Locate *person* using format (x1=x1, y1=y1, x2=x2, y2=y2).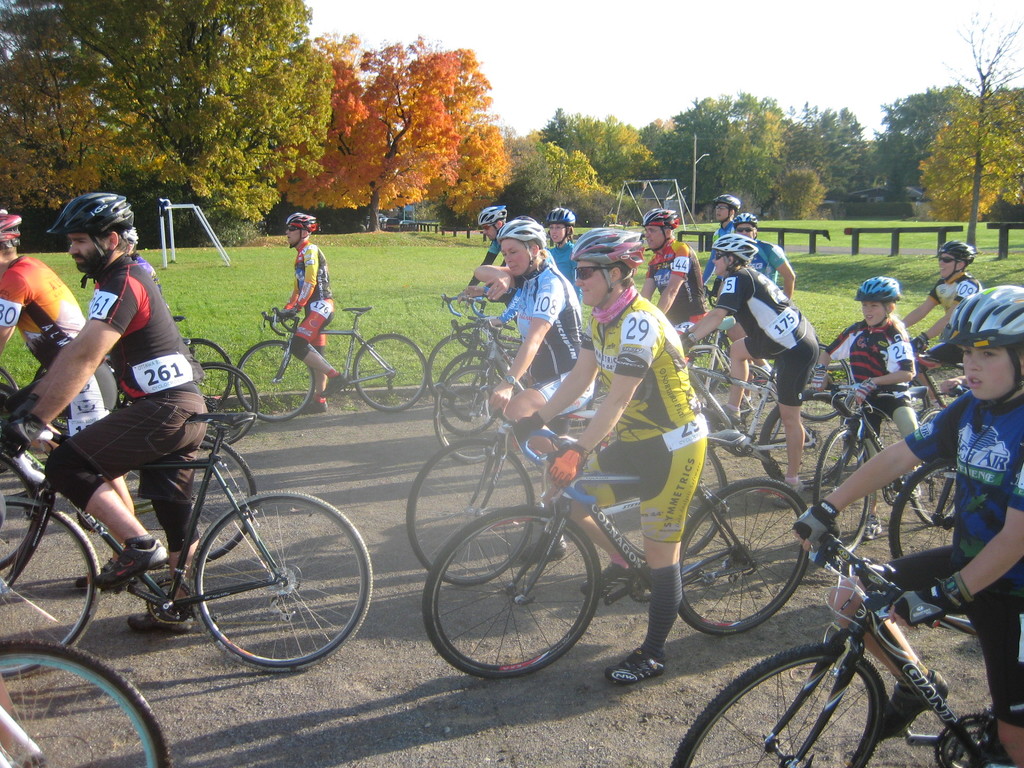
(x1=637, y1=209, x2=710, y2=335).
